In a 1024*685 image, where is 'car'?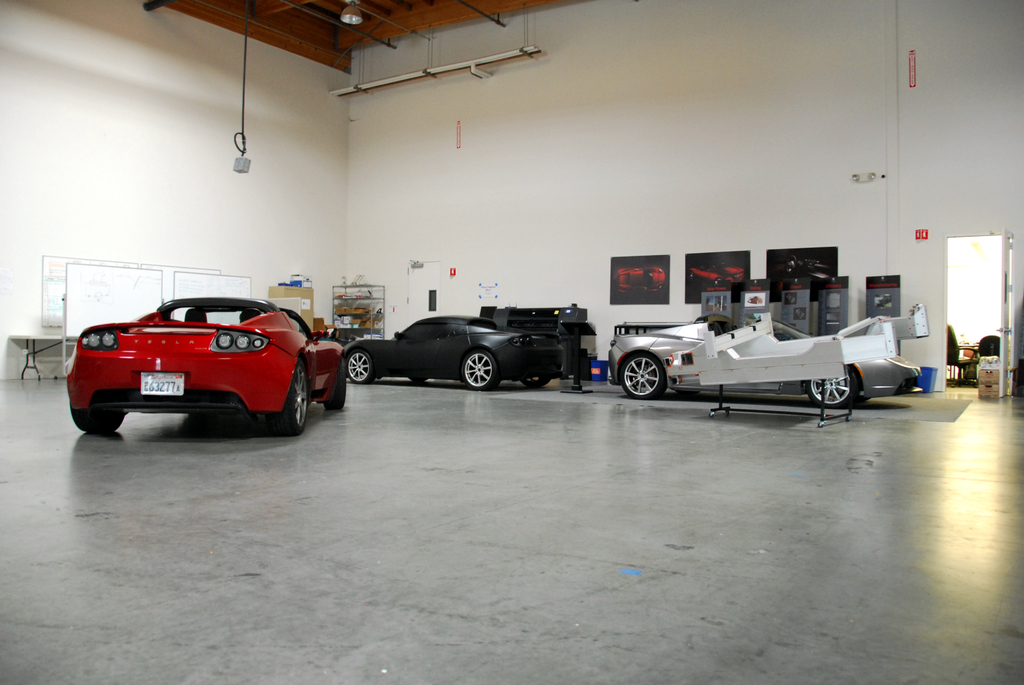
x1=601, y1=301, x2=945, y2=424.
